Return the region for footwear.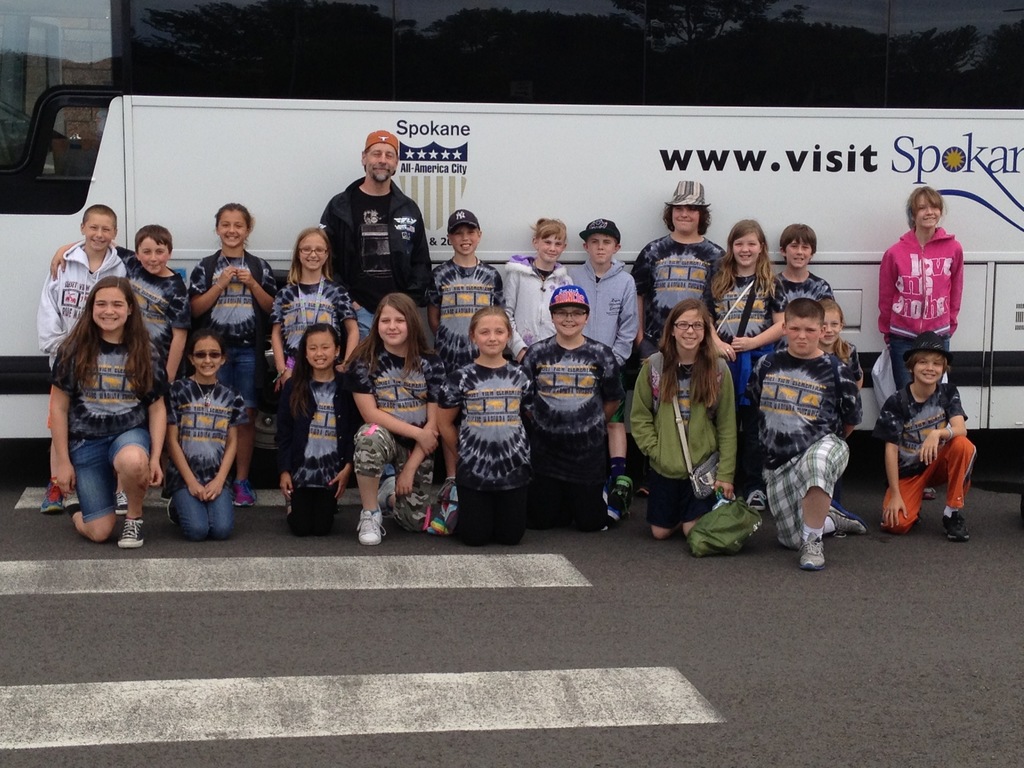
{"x1": 236, "y1": 479, "x2": 260, "y2": 508}.
